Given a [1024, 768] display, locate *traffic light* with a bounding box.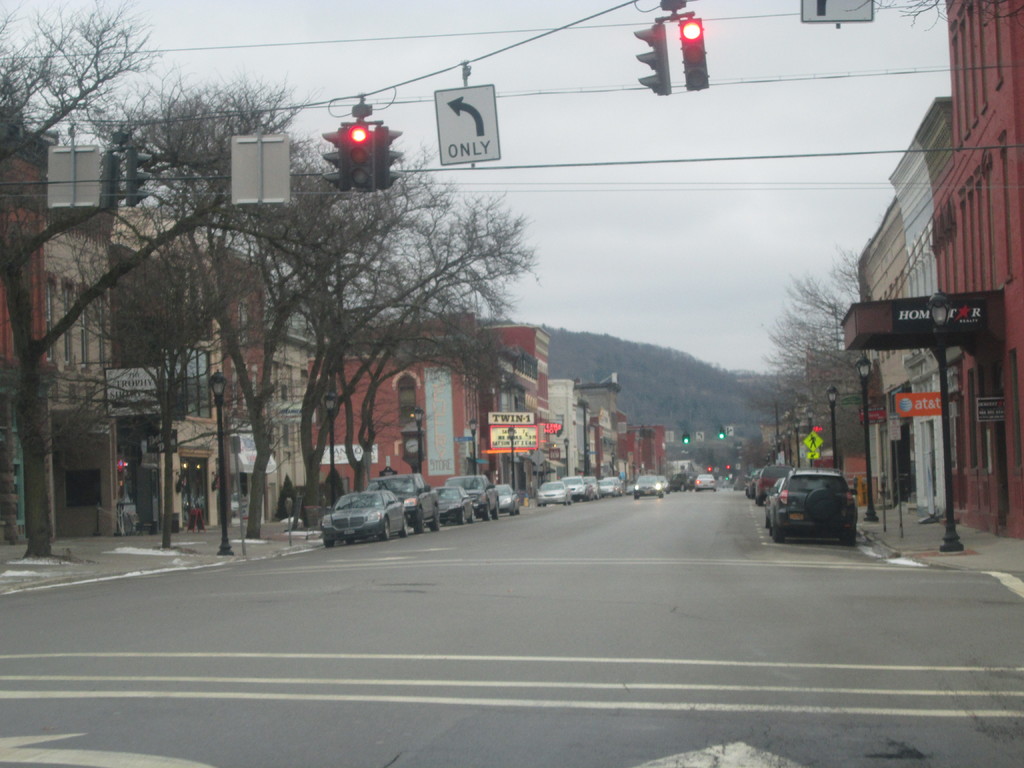
Located: BBox(632, 8, 708, 96).
